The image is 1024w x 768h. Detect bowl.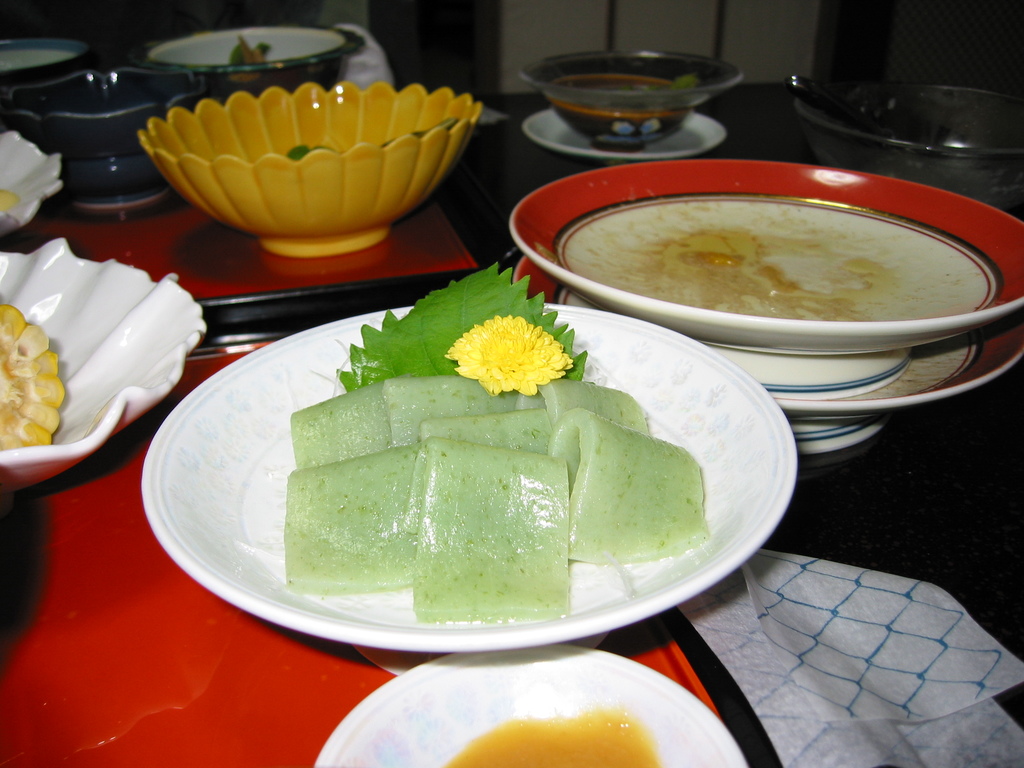
Detection: x1=524 y1=145 x2=1015 y2=390.
